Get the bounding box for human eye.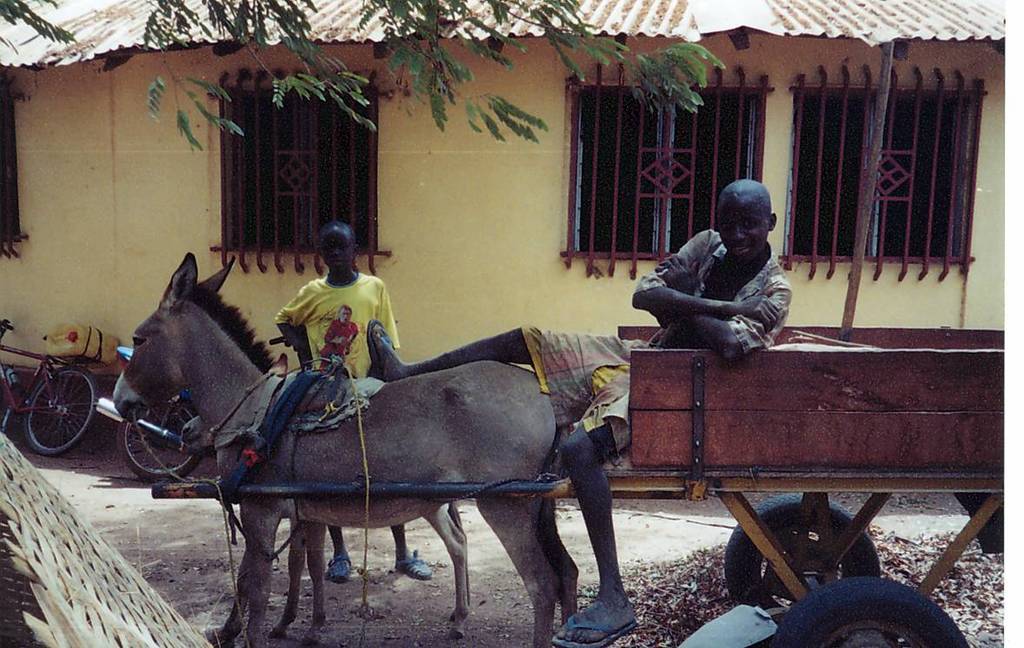
325 243 330 248.
